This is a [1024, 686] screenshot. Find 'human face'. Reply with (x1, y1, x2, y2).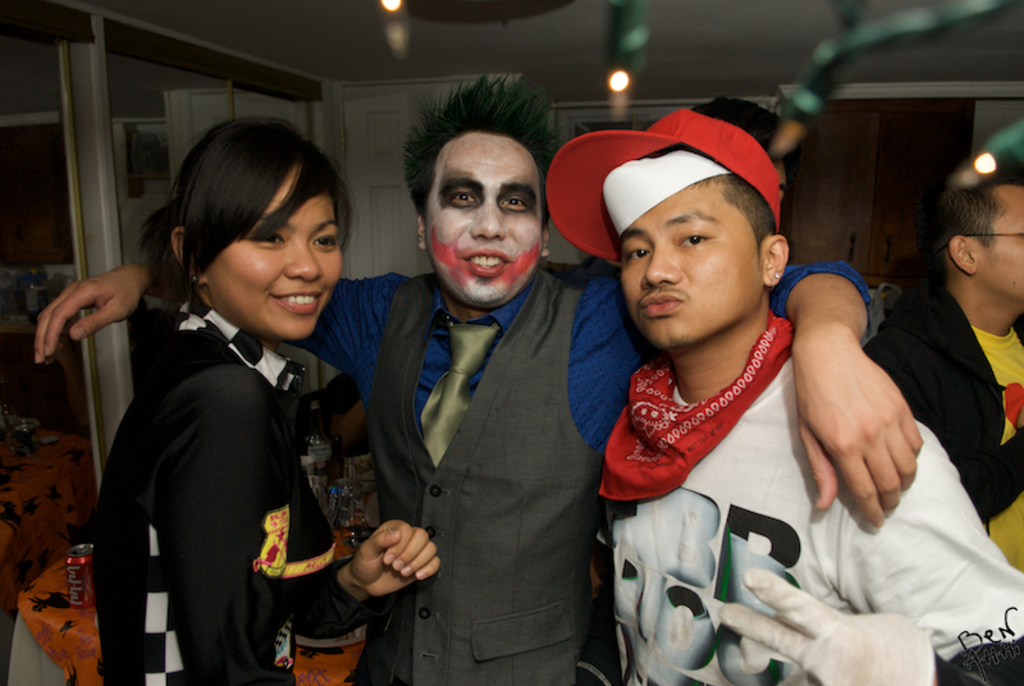
(209, 164, 344, 339).
